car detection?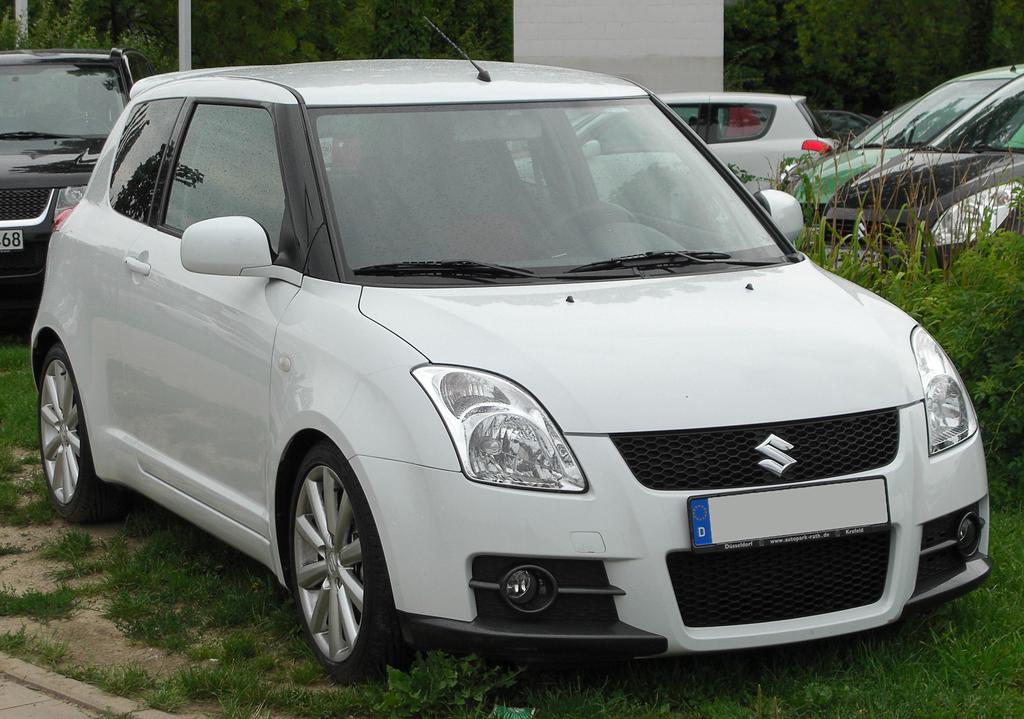
bbox(511, 93, 832, 200)
